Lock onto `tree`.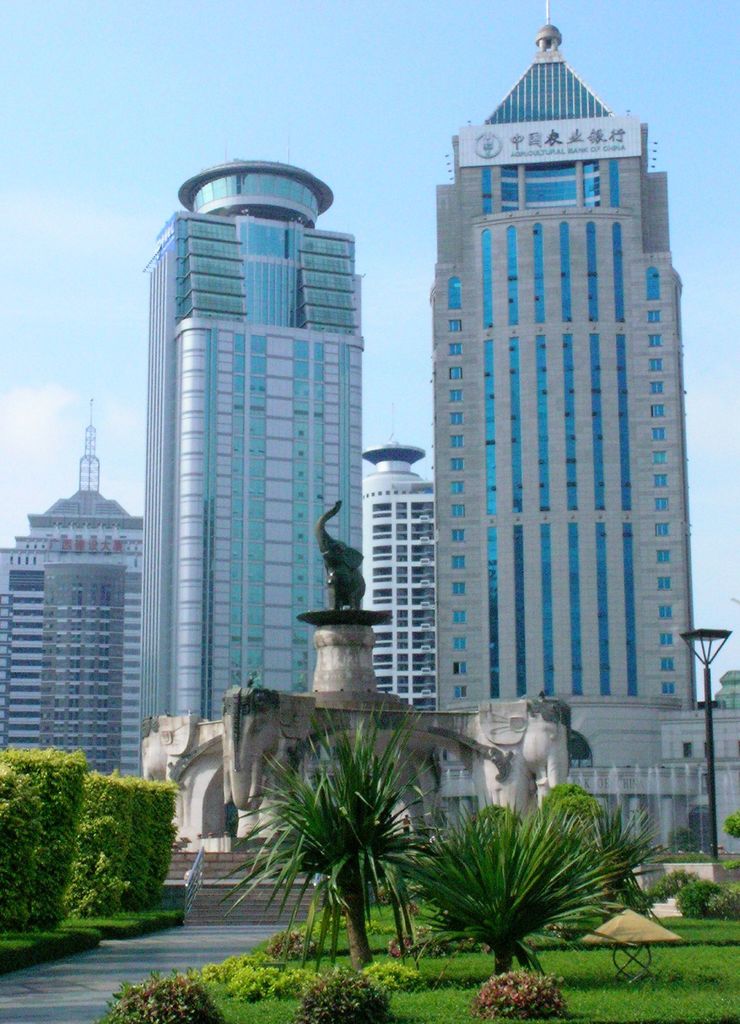
Locked: box=[72, 742, 181, 924].
